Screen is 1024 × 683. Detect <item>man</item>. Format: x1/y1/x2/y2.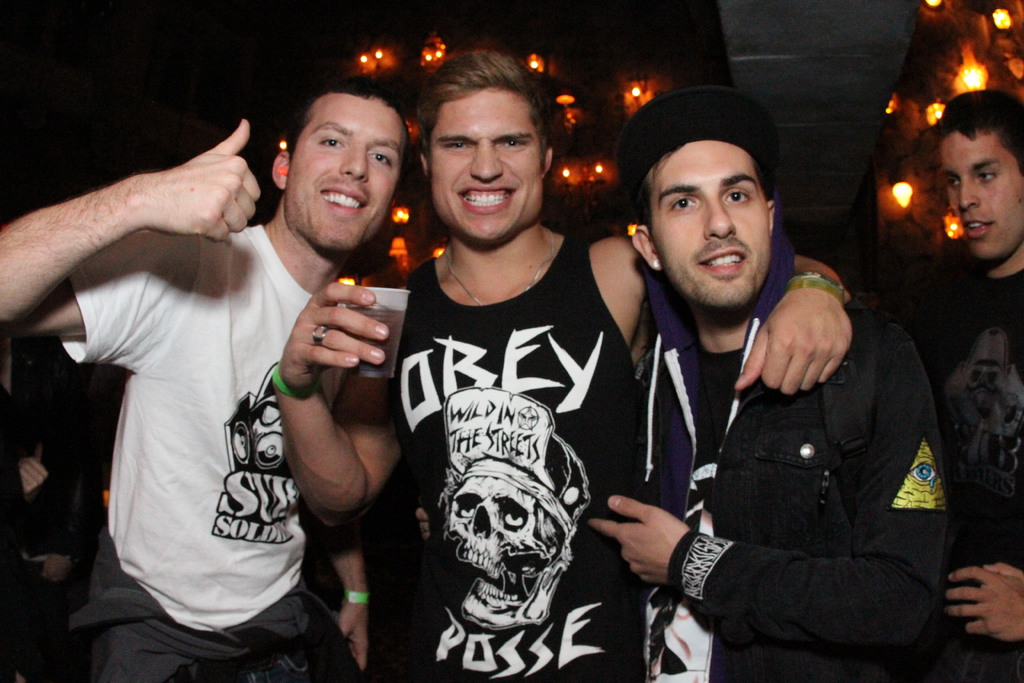
265/51/860/682.
